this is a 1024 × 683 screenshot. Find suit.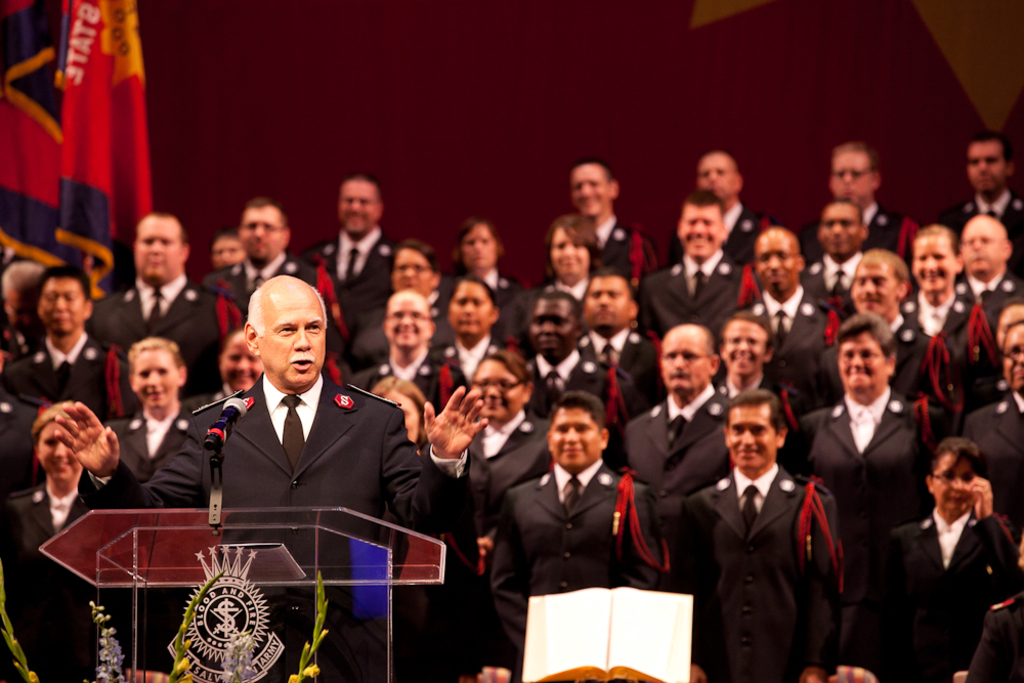
Bounding box: <box>799,251,868,327</box>.
